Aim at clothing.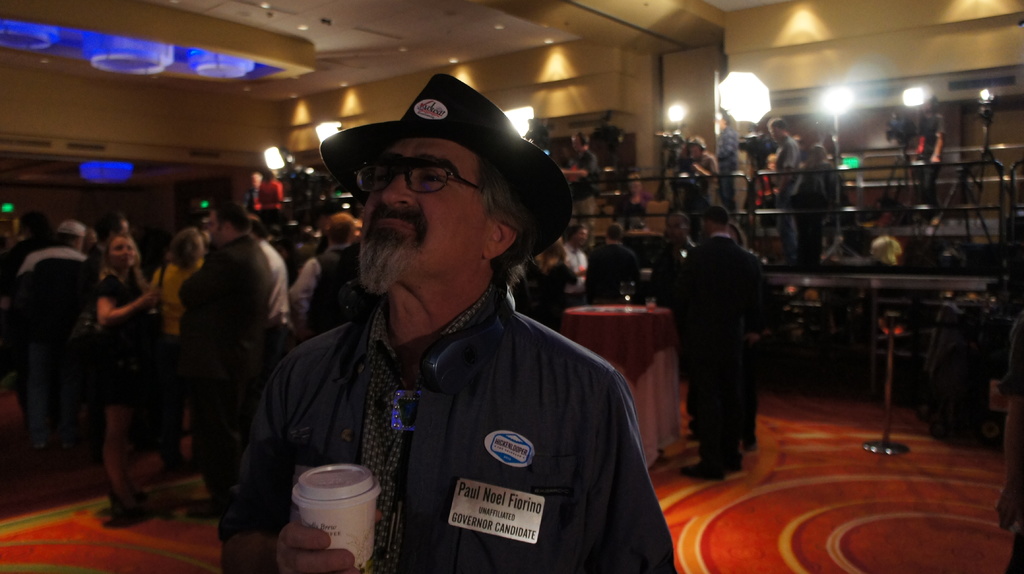
Aimed at box=[15, 246, 93, 447].
